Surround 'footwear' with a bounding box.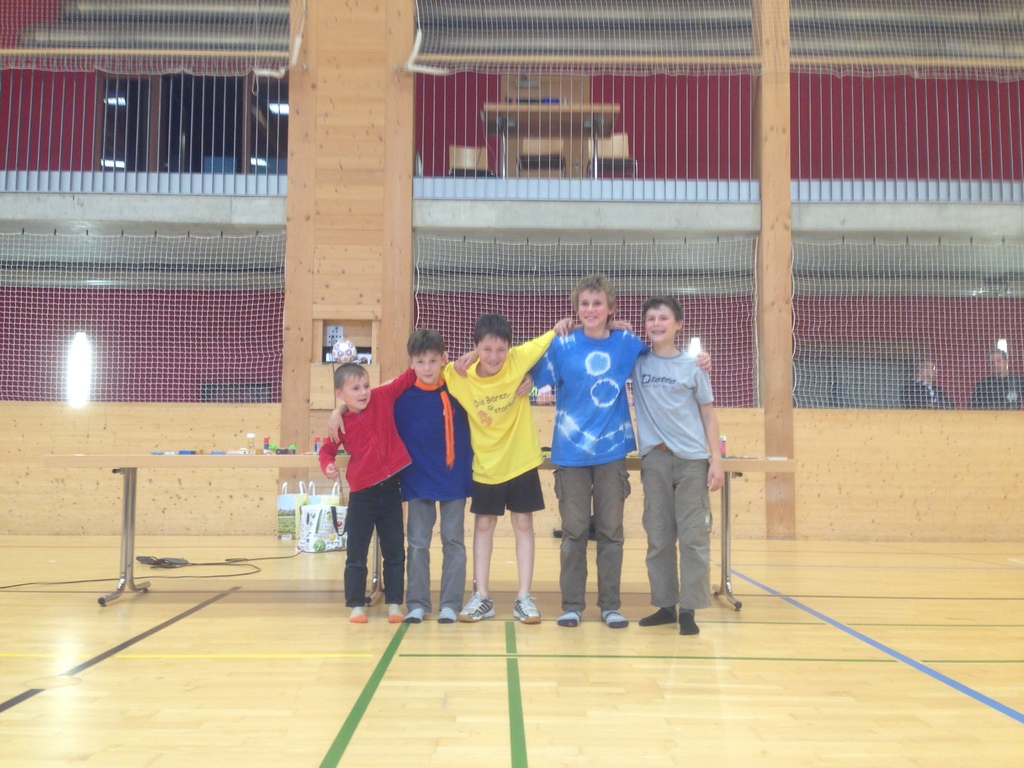
<bbox>437, 605, 457, 625</bbox>.
